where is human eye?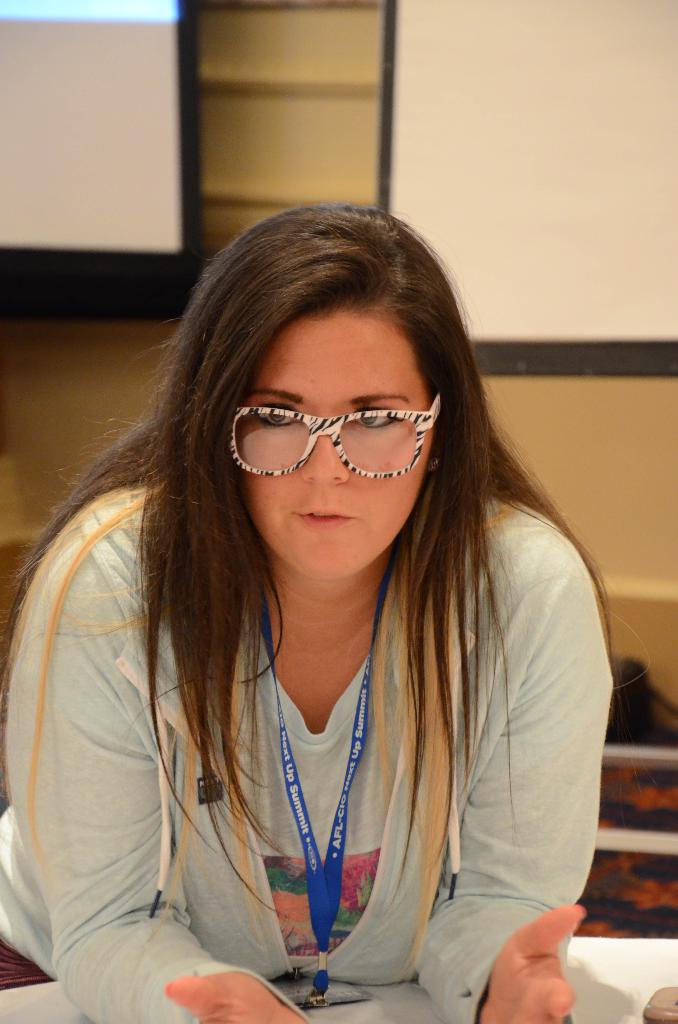
(x1=338, y1=396, x2=414, y2=438).
